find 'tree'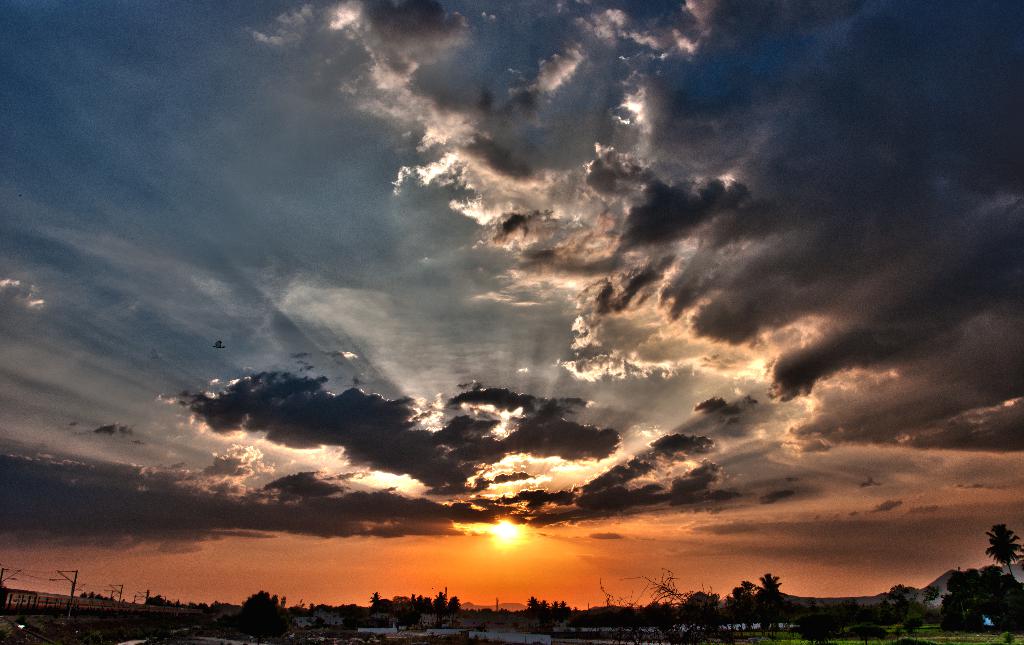
left=240, top=592, right=273, bottom=644
